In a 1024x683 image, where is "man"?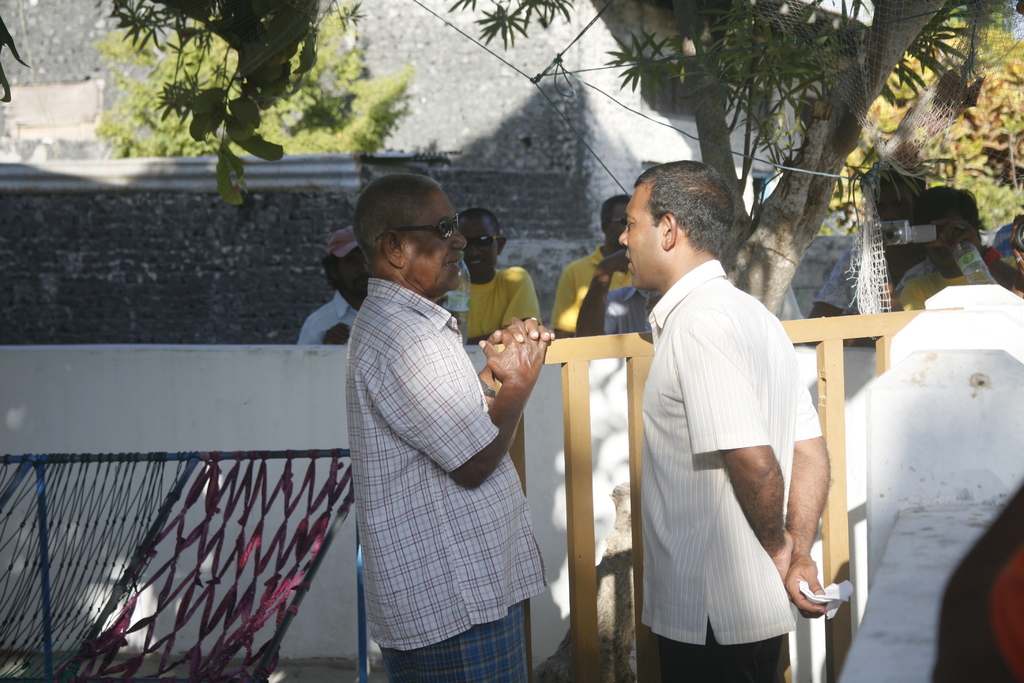
575:251:661:337.
